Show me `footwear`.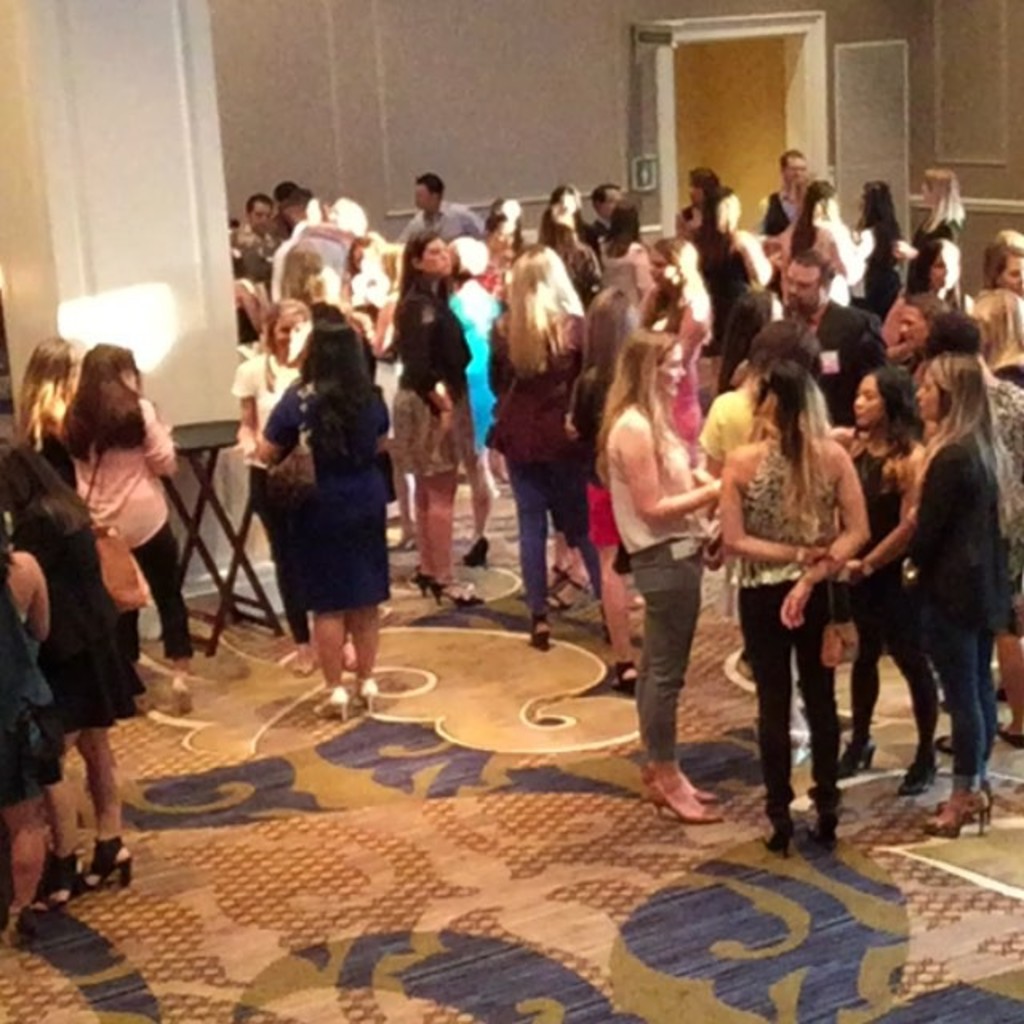
`footwear` is here: 293:658:314:683.
